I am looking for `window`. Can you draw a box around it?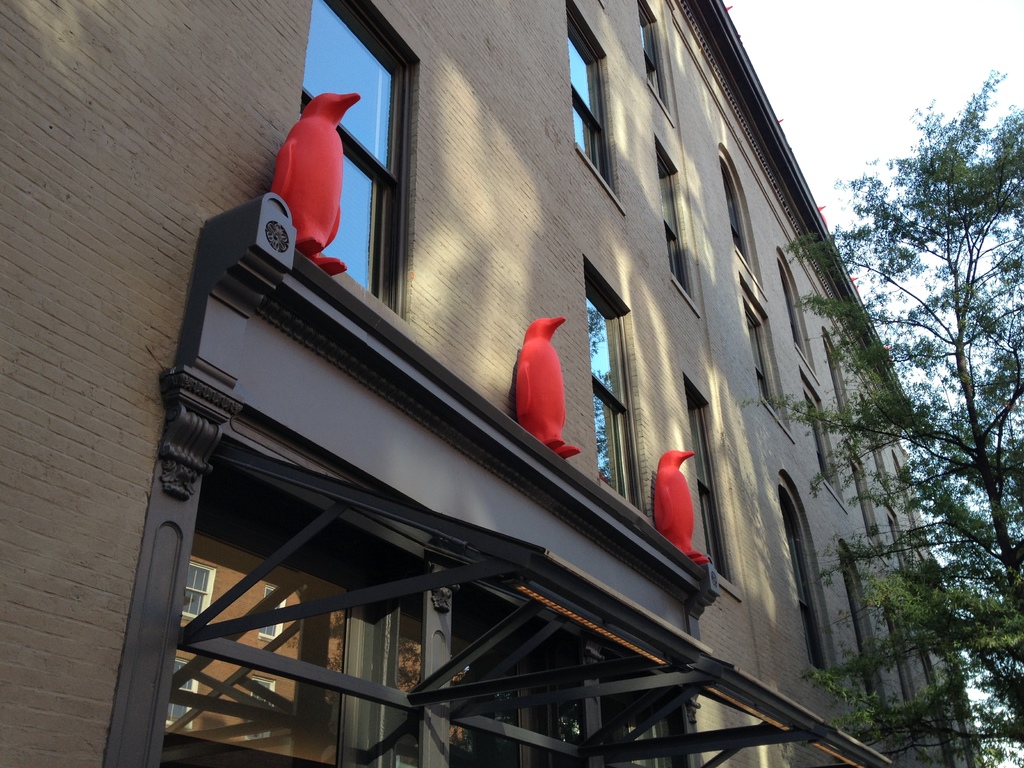
Sure, the bounding box is x1=741, y1=307, x2=778, y2=410.
